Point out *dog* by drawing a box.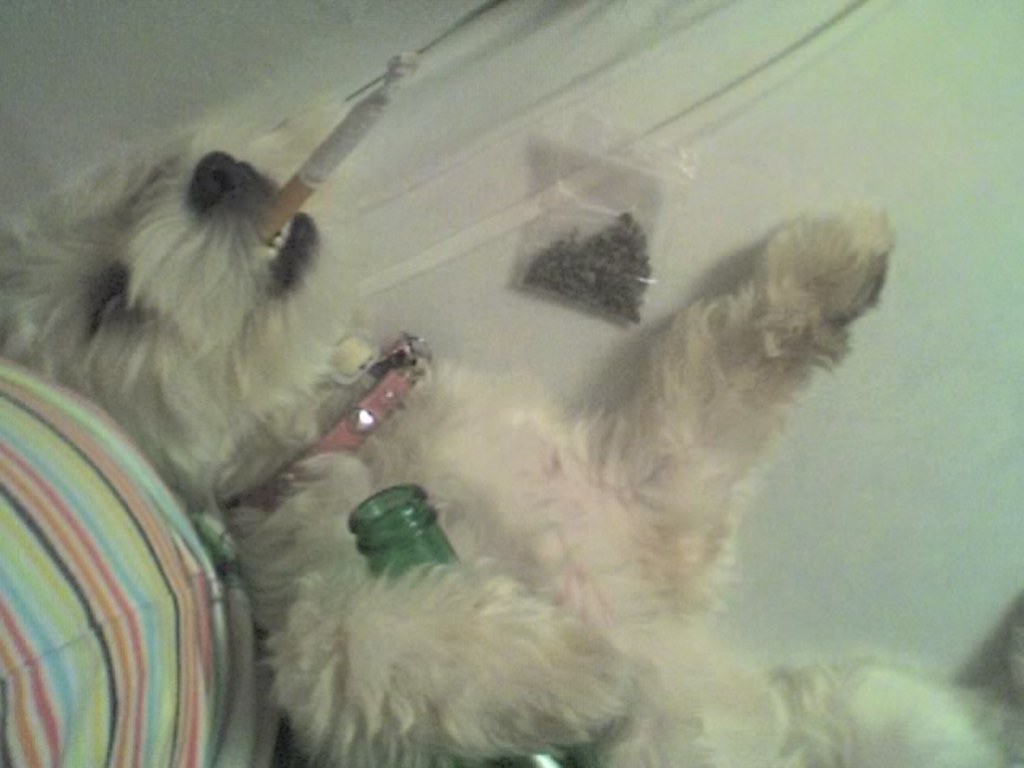
locate(0, 83, 1022, 766).
